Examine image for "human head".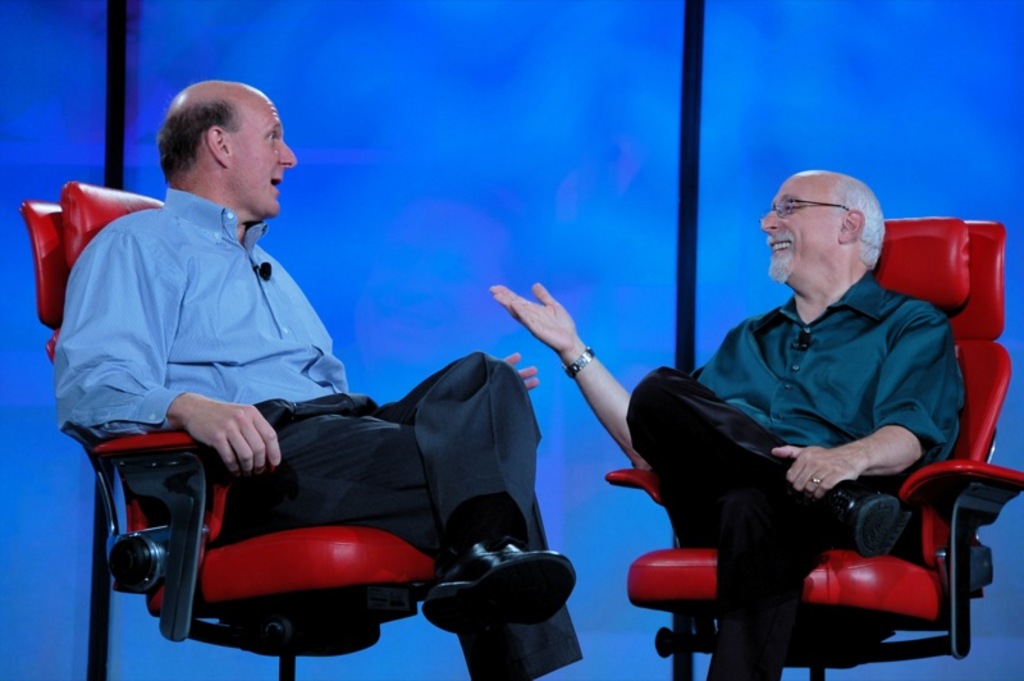
Examination result: box(772, 165, 896, 306).
